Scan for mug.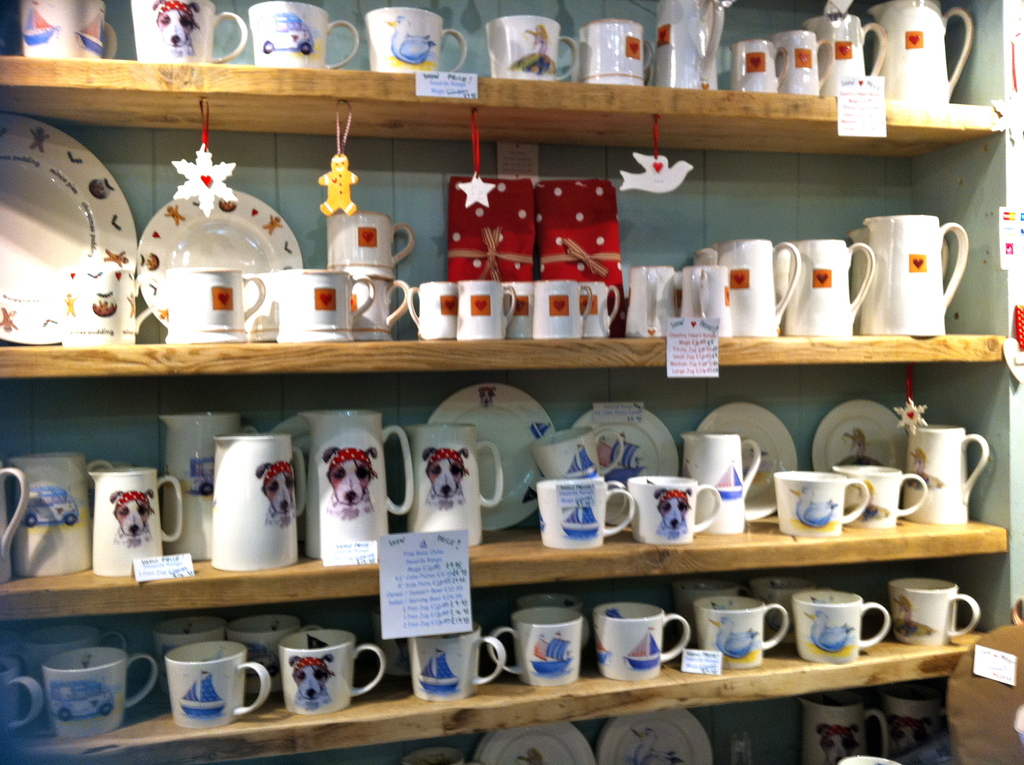
Scan result: x1=278, y1=268, x2=372, y2=344.
